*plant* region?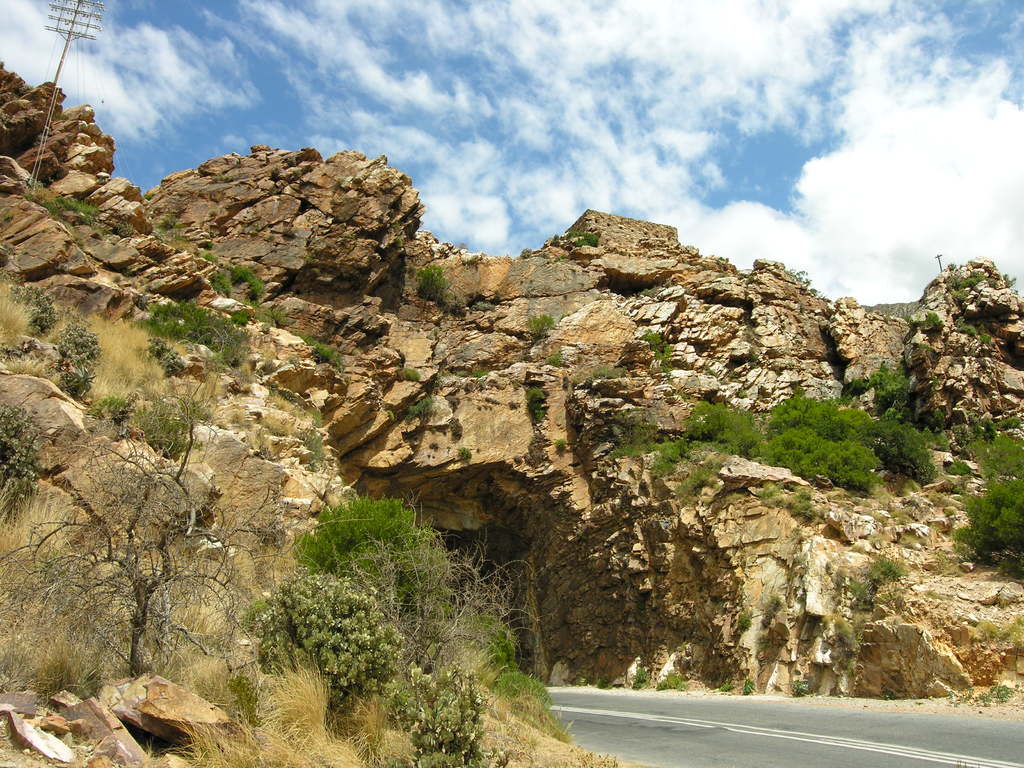
(717,254,726,260)
